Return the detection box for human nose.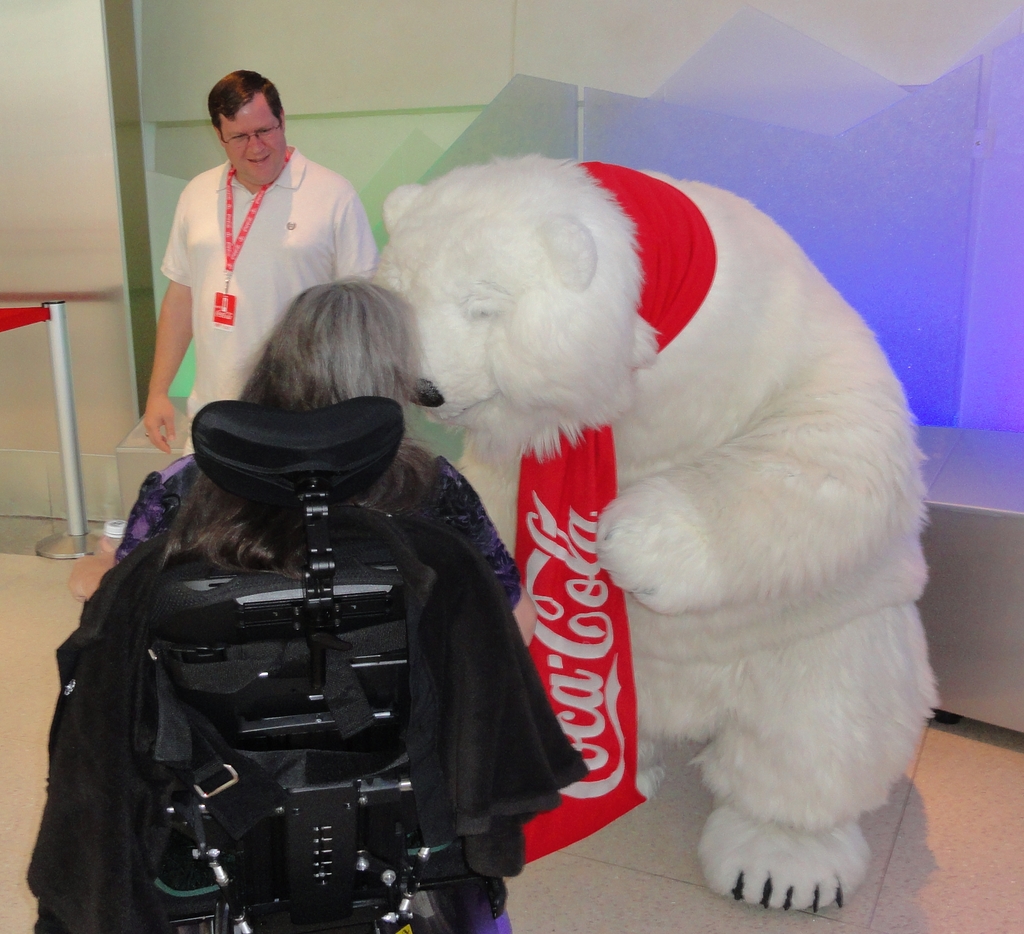
bbox(243, 134, 264, 156).
